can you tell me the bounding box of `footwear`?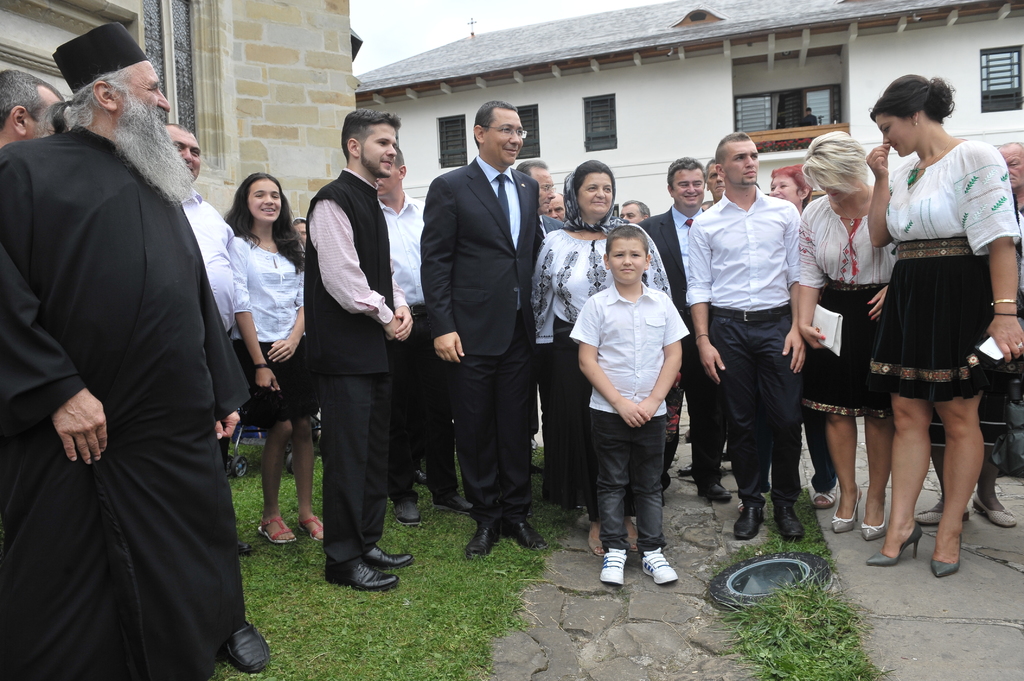
rect(600, 545, 626, 588).
